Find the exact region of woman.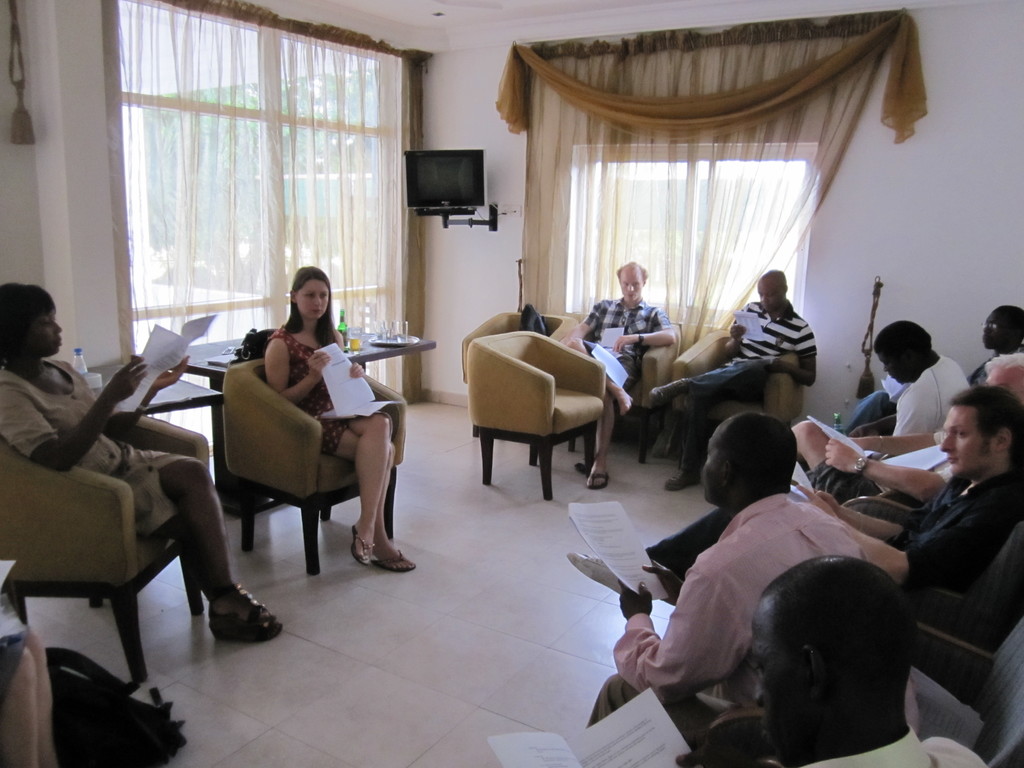
Exact region: <bbox>262, 263, 417, 573</bbox>.
